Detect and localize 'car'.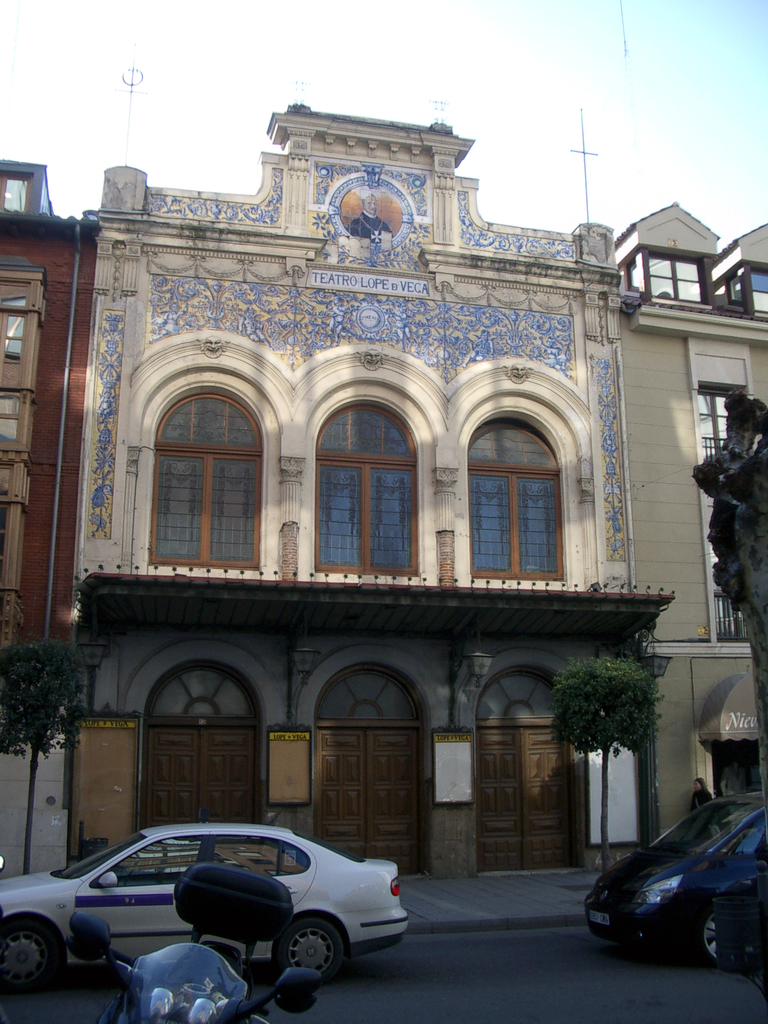
Localized at Rect(0, 817, 414, 988).
